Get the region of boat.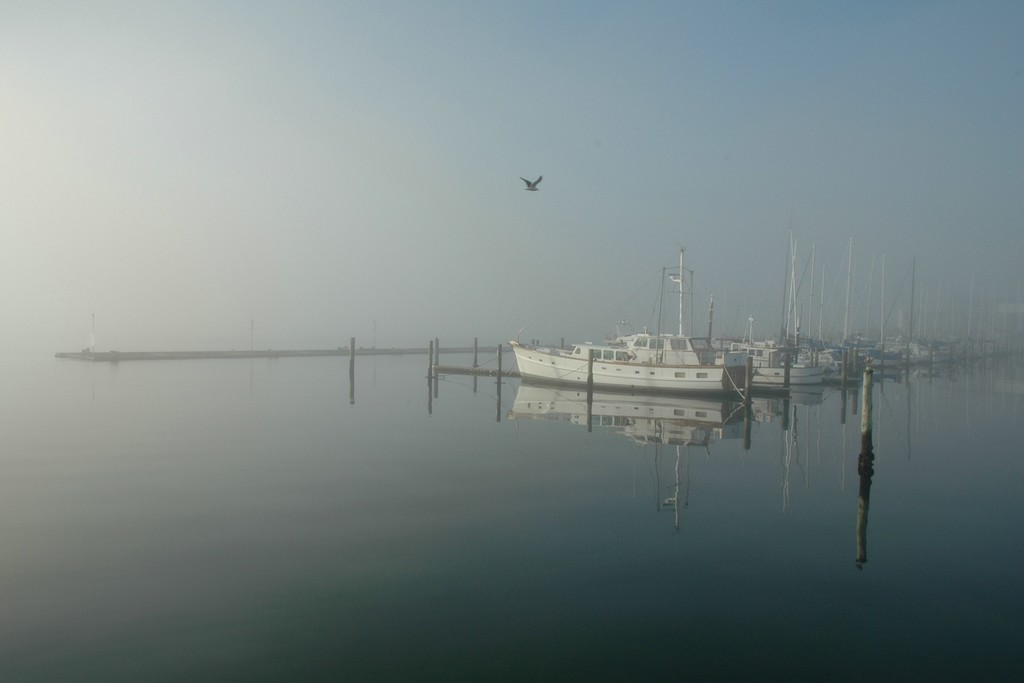
x1=513, y1=248, x2=755, y2=402.
